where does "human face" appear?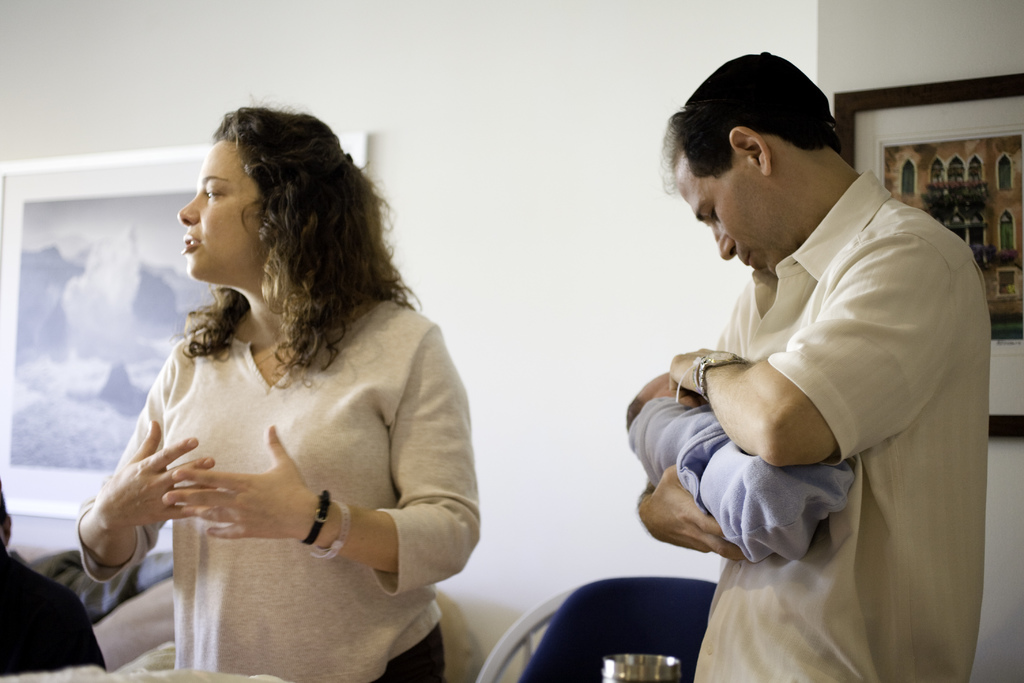
Appears at 176/138/262/283.
